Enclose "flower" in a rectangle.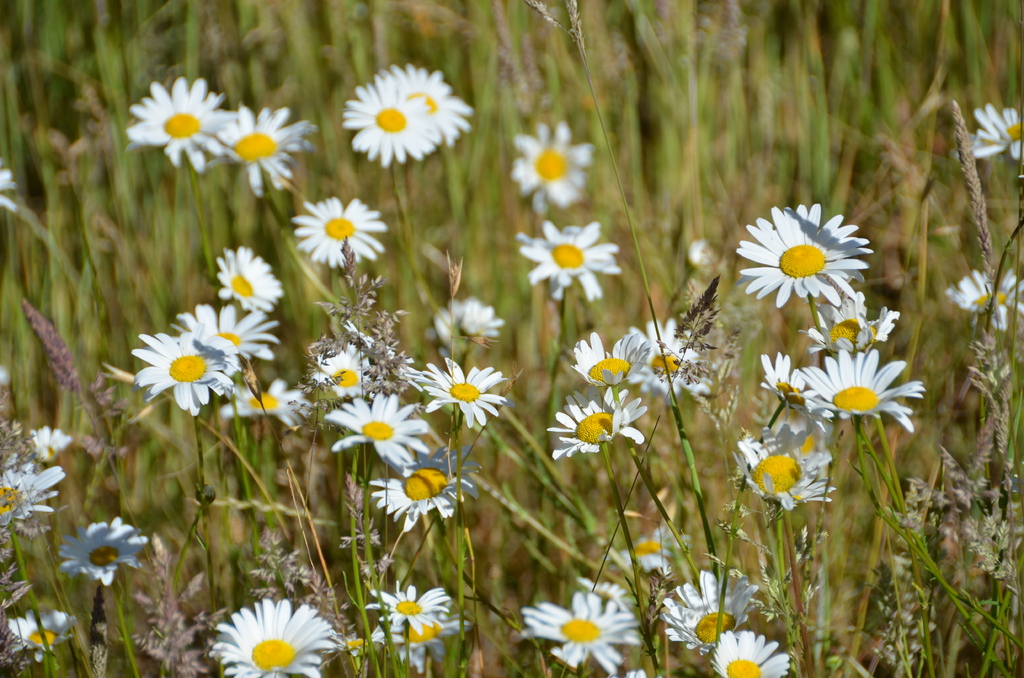
{"x1": 166, "y1": 298, "x2": 282, "y2": 367}.
